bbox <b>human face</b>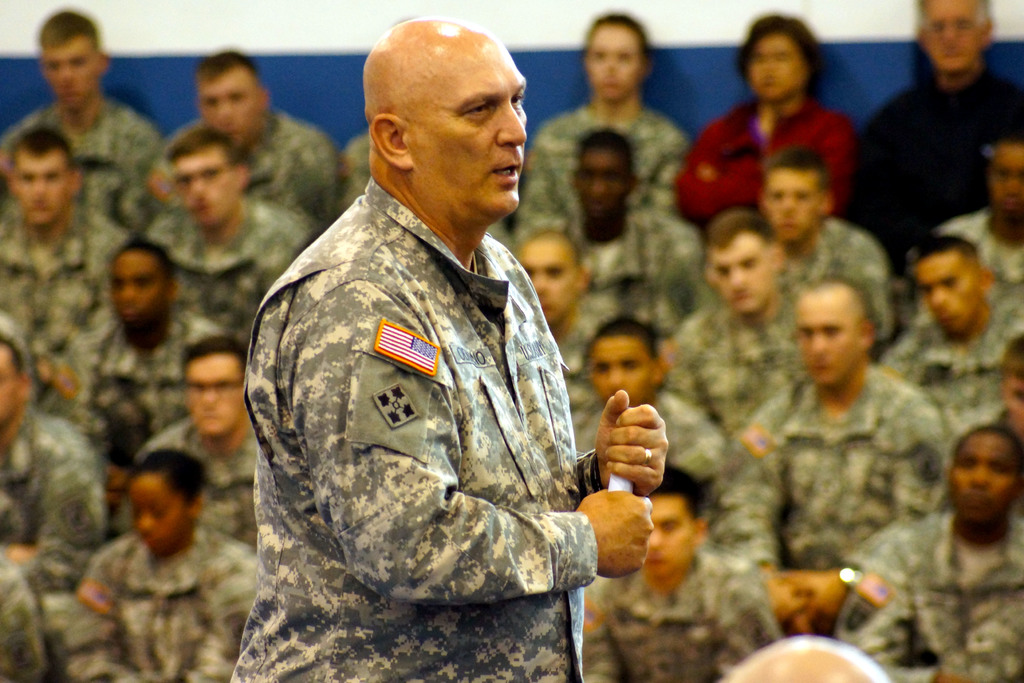
locate(916, 249, 977, 334)
